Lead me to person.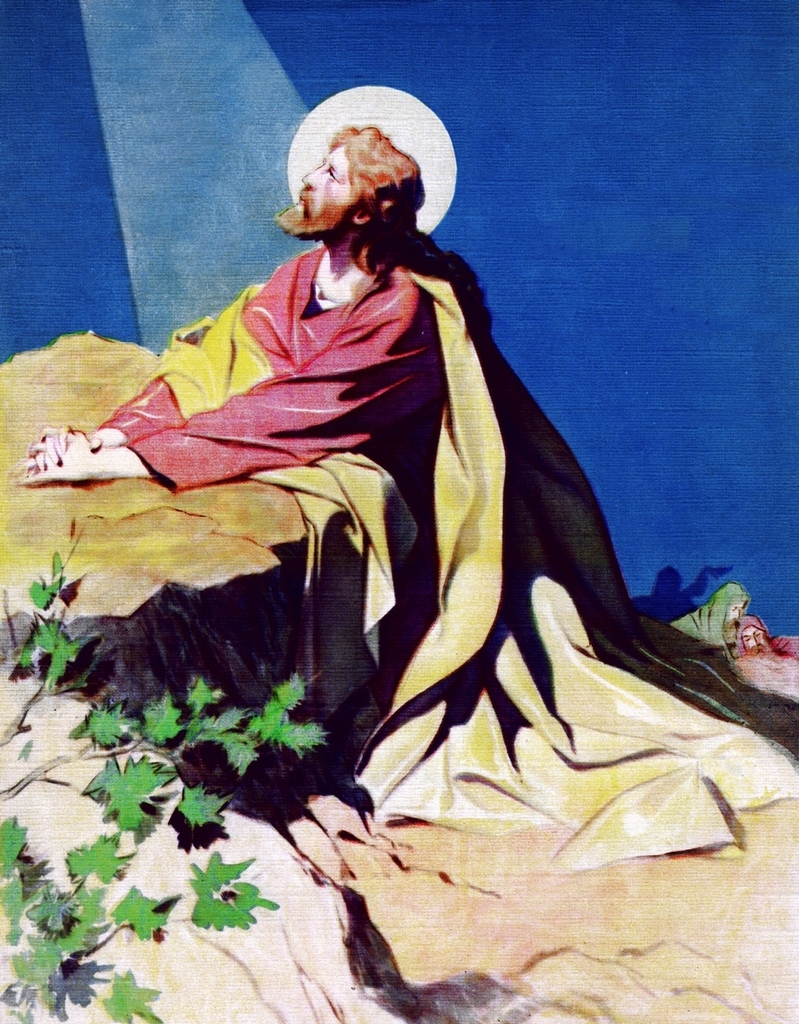
Lead to box(119, 98, 723, 855).
